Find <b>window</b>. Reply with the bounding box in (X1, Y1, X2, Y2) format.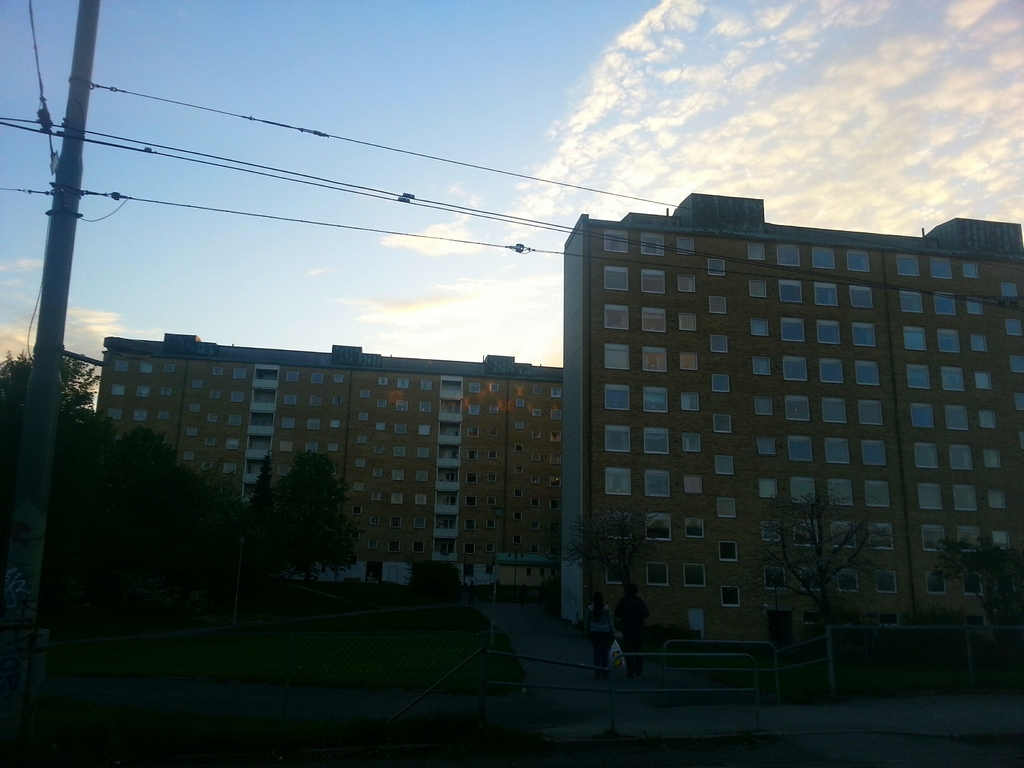
(1003, 281, 1019, 296).
